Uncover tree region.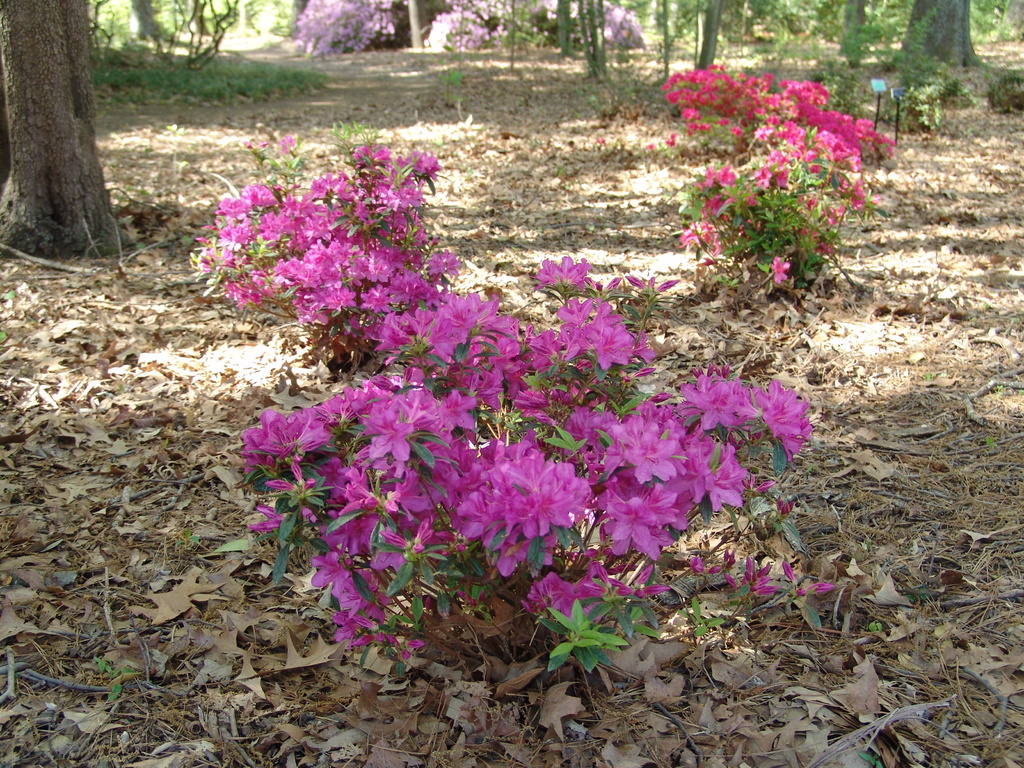
Uncovered: locate(833, 0, 867, 61).
